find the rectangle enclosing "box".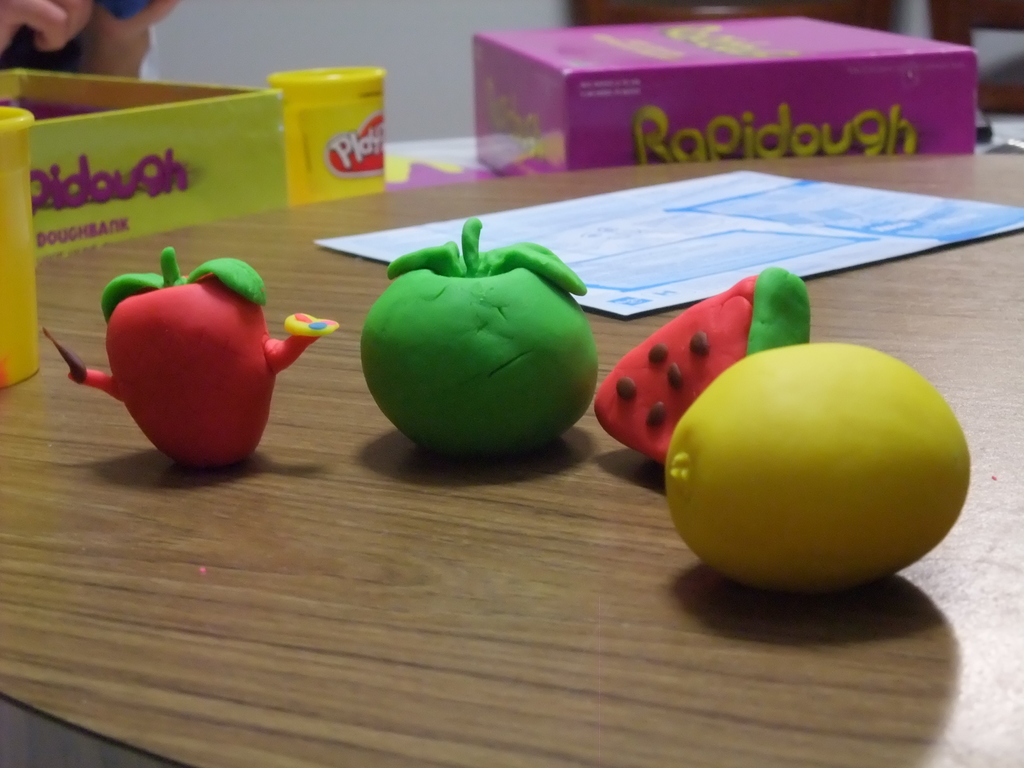
(x1=0, y1=56, x2=285, y2=260).
